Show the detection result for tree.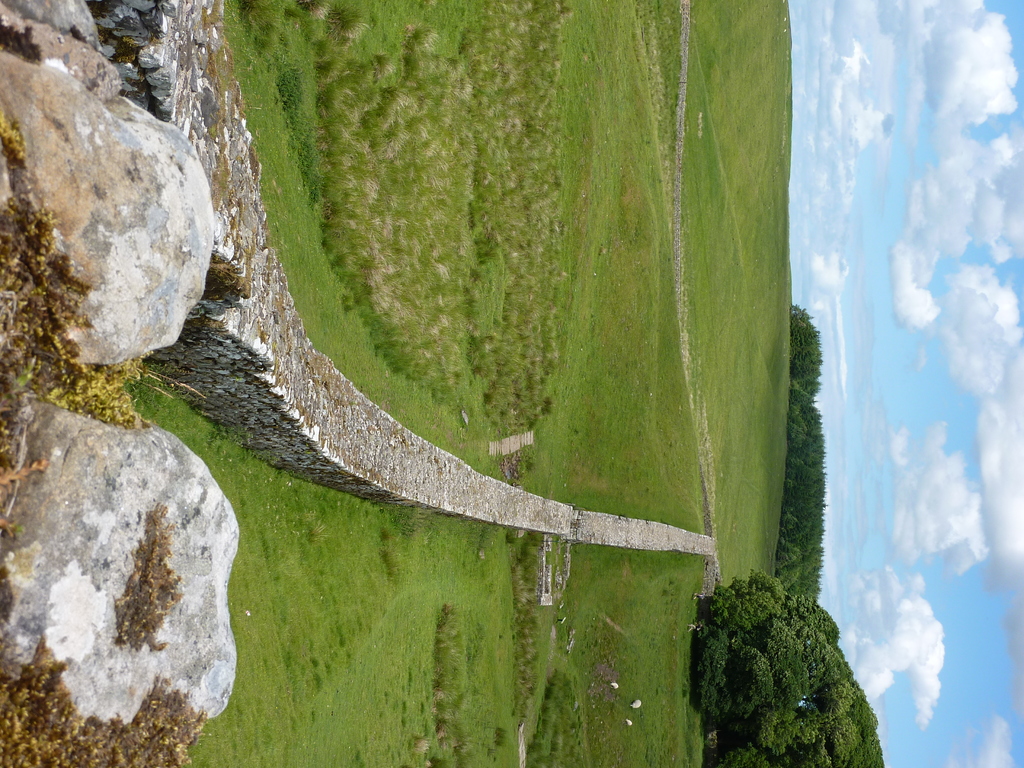
685/569/885/767.
